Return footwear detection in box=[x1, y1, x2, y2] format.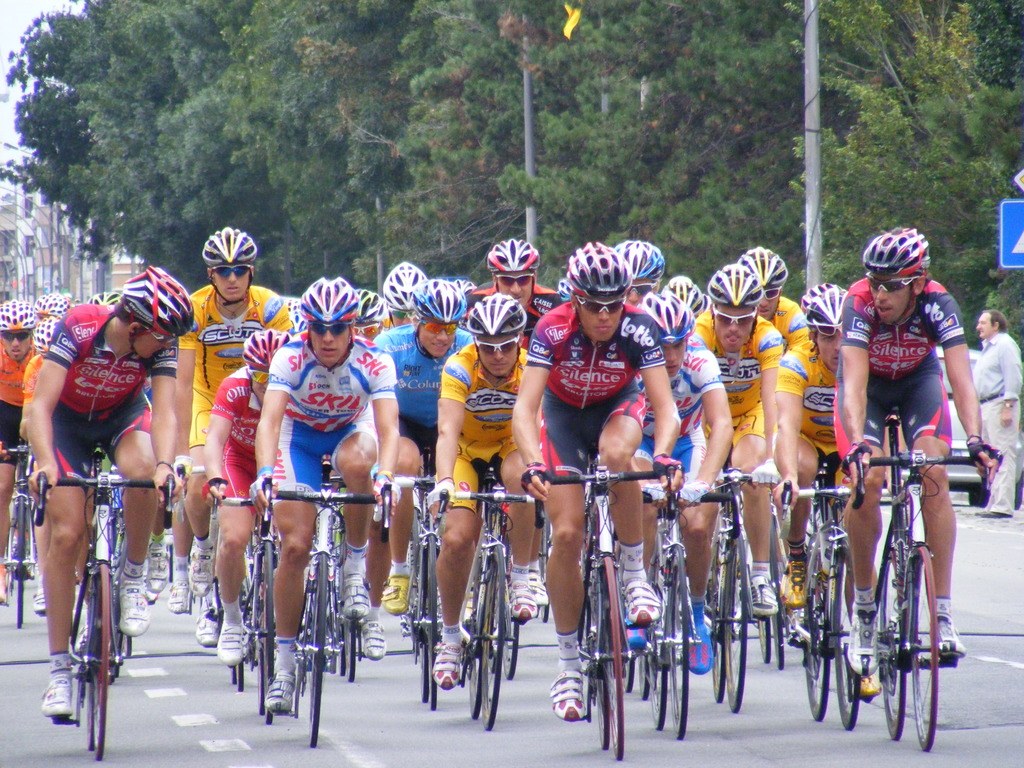
box=[680, 607, 716, 678].
